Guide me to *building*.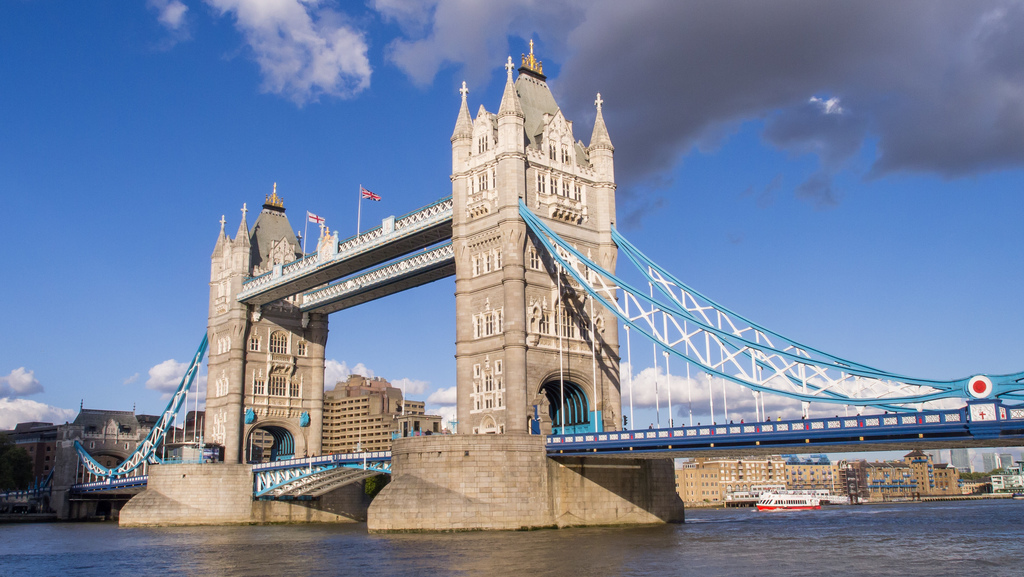
Guidance: rect(789, 454, 839, 492).
